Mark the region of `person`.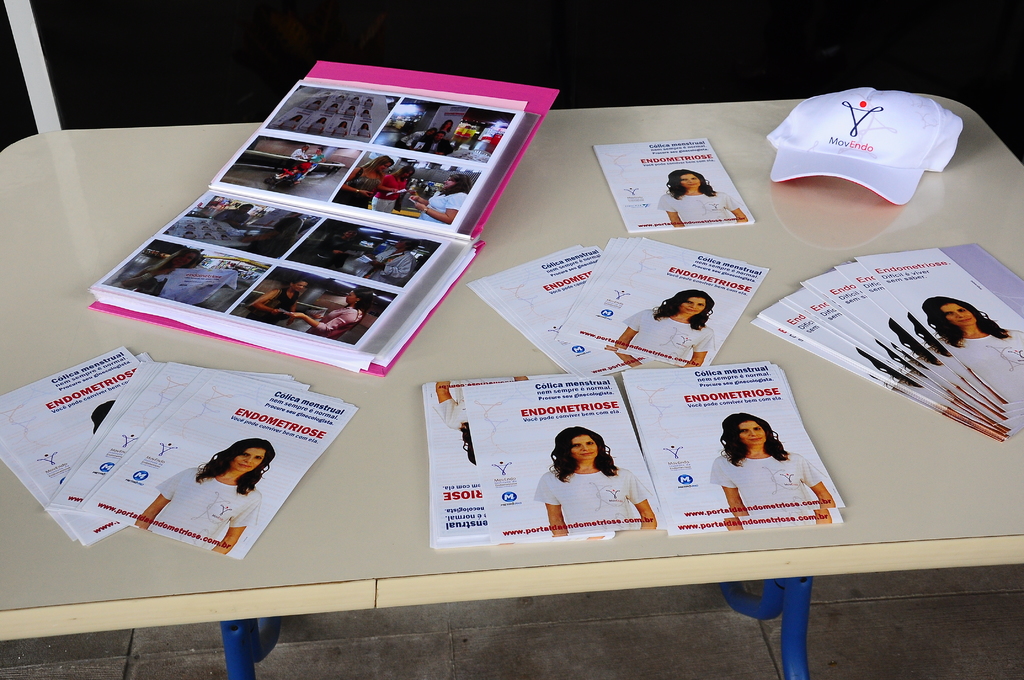
Region: BBox(314, 224, 360, 268).
